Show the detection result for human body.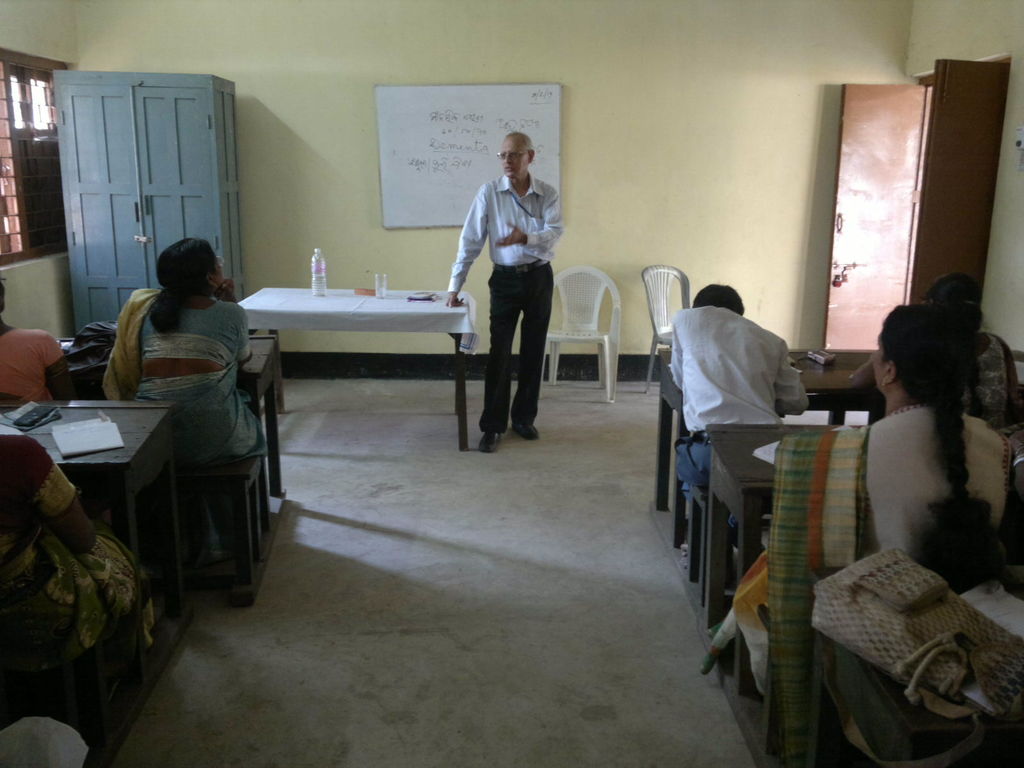
x1=0 y1=431 x2=154 y2=676.
